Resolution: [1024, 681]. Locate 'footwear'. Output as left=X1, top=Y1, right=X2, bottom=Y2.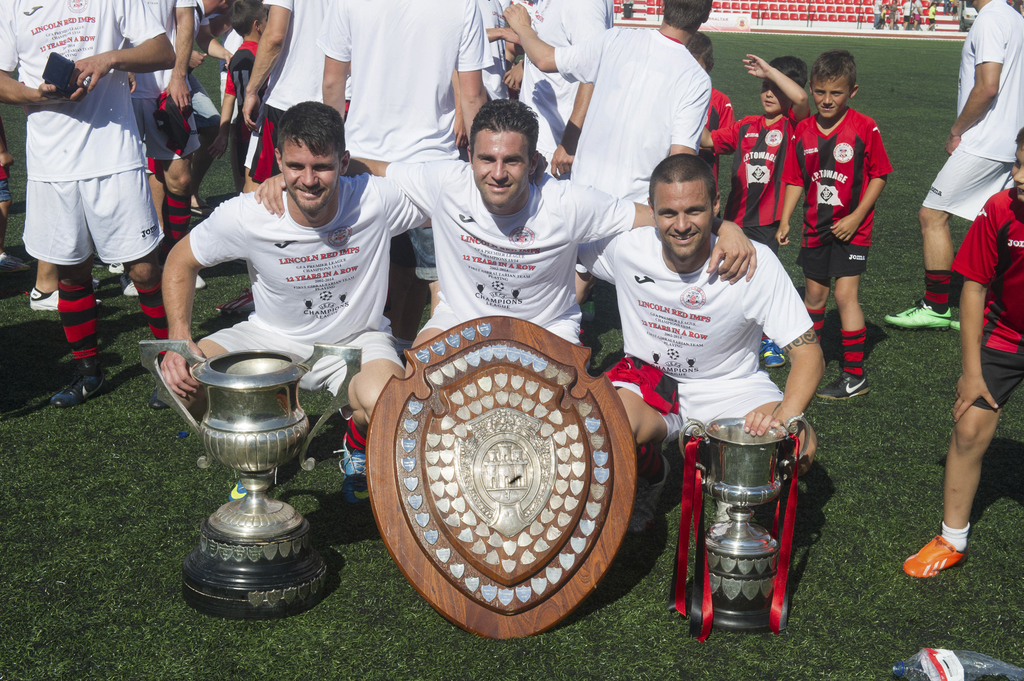
left=337, top=439, right=378, bottom=509.
